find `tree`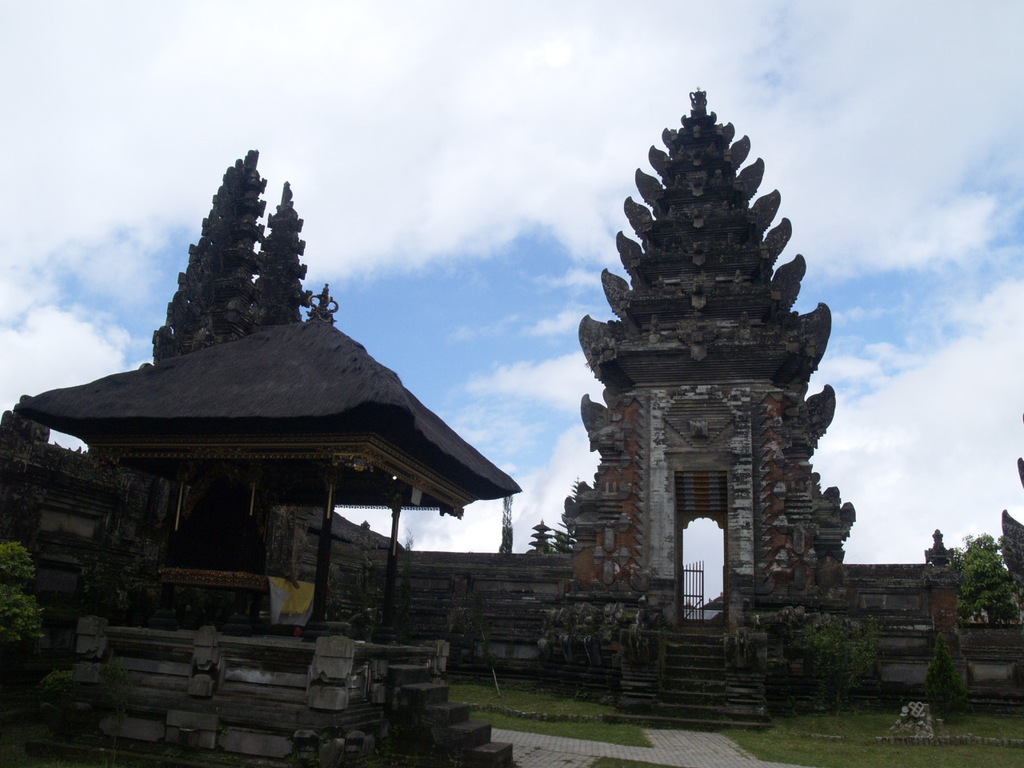
pyautogui.locateOnScreen(112, 138, 375, 380)
